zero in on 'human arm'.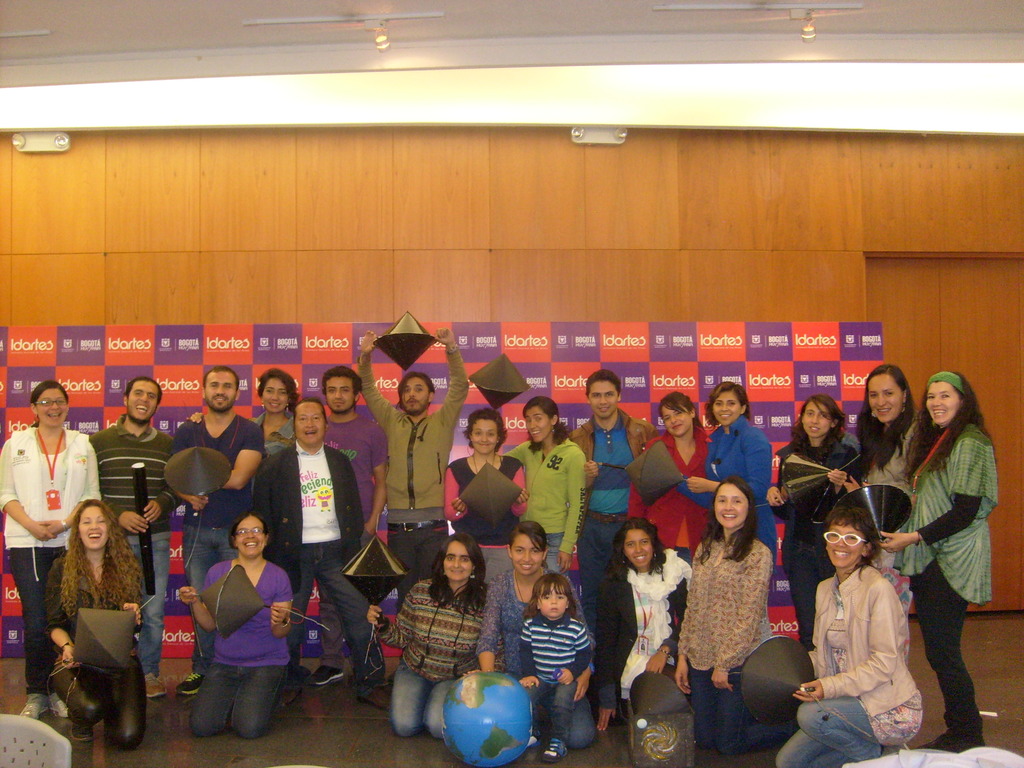
Zeroed in: [left=440, top=460, right=468, bottom=523].
